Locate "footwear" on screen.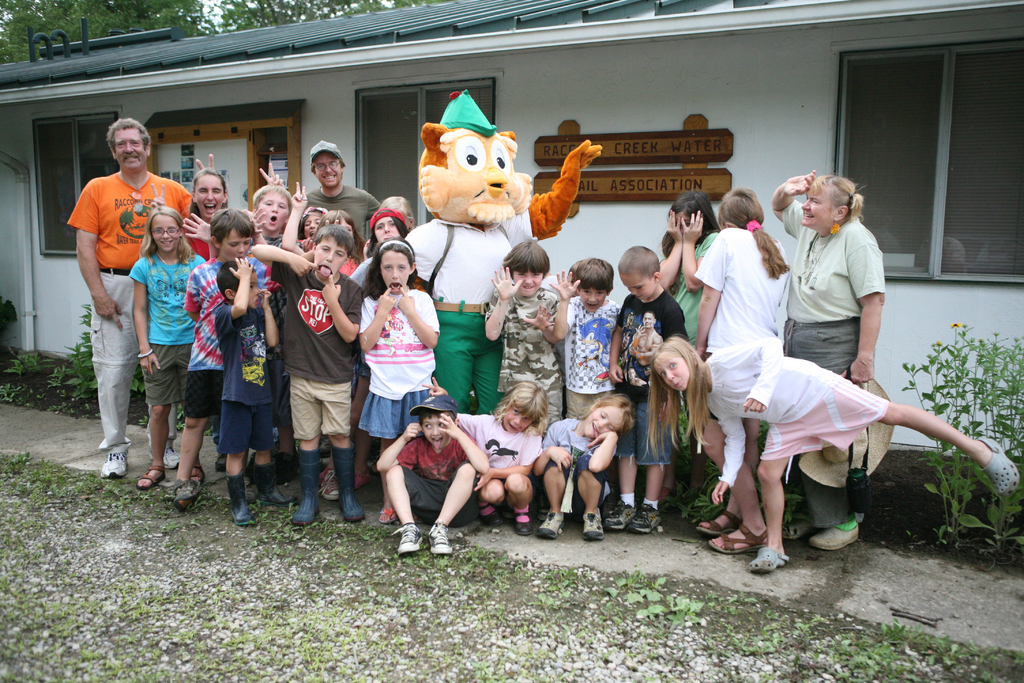
On screen at 394,525,429,563.
